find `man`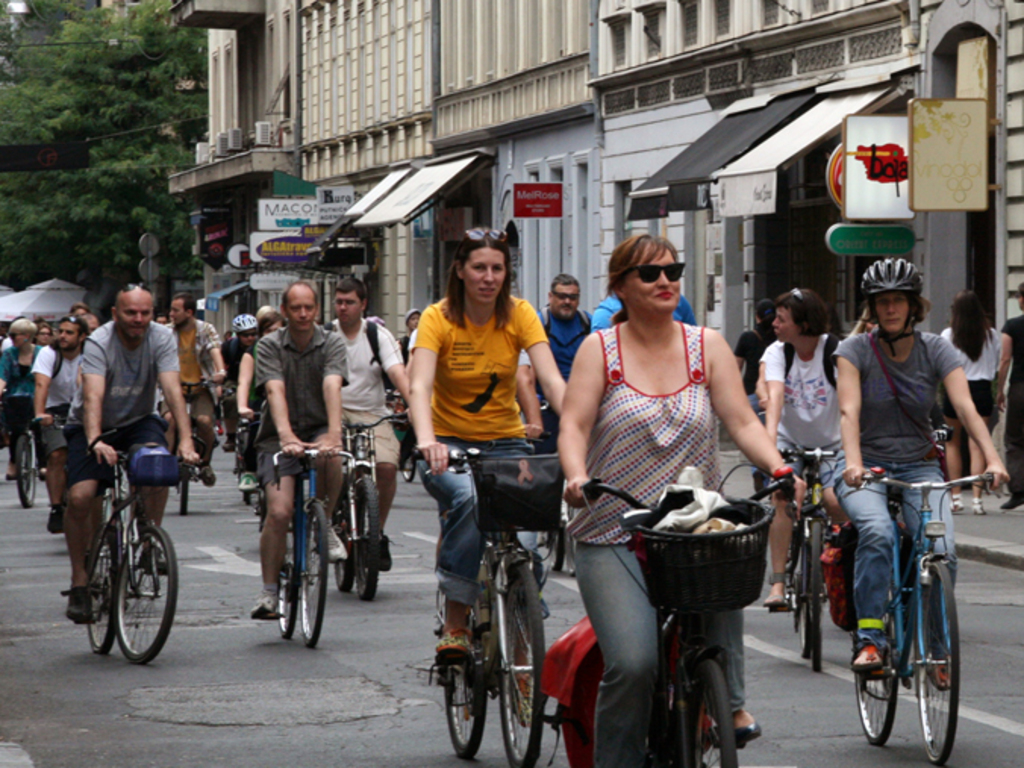
box(39, 282, 192, 571)
